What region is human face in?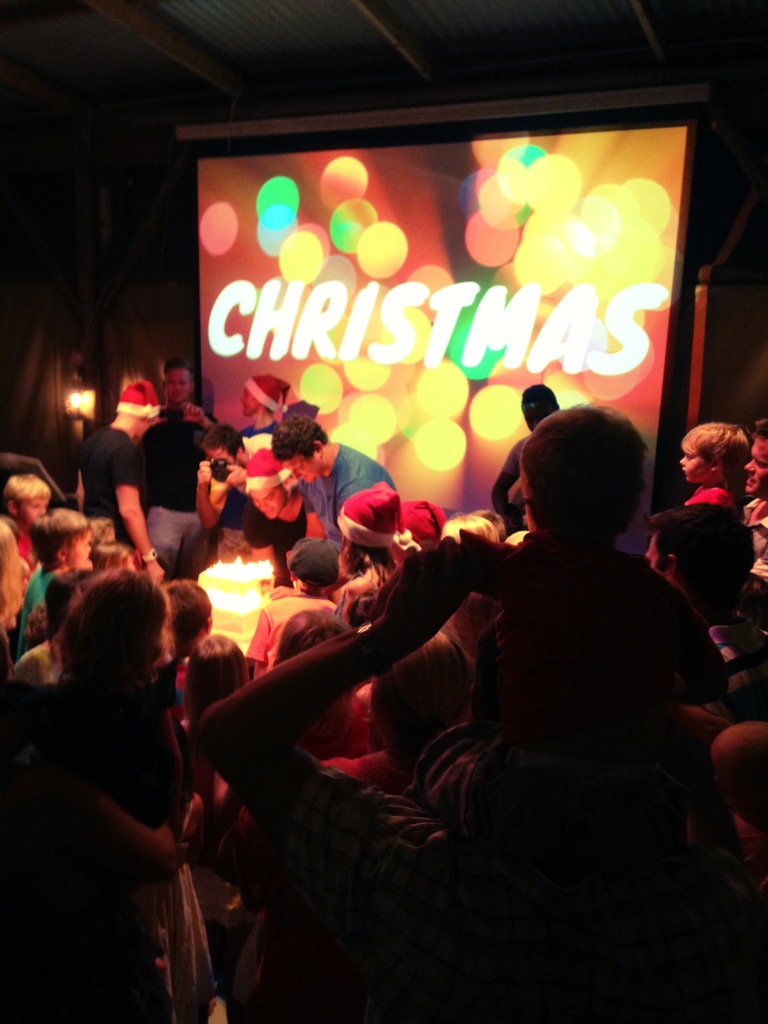
l=284, t=455, r=316, b=486.
